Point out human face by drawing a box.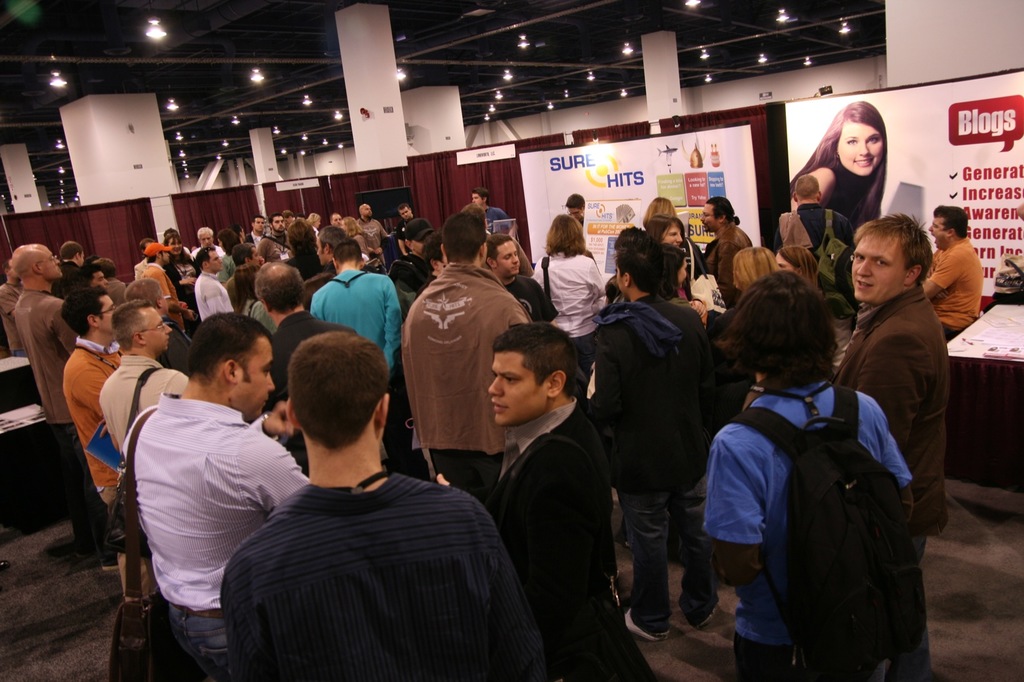
box(850, 235, 908, 303).
